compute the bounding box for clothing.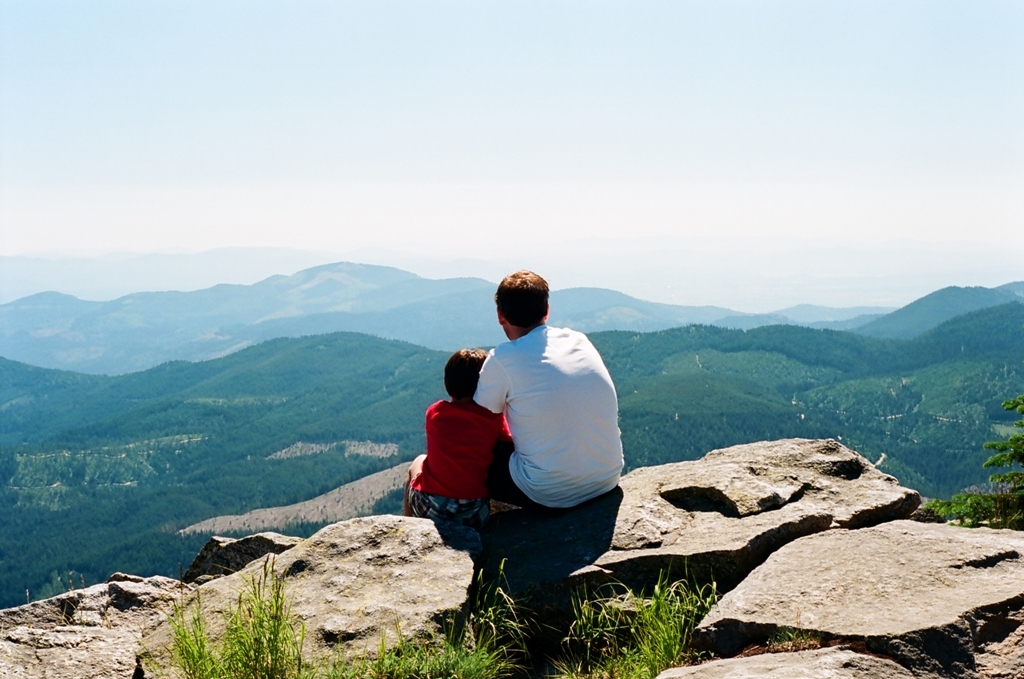
left=403, top=386, right=511, bottom=536.
